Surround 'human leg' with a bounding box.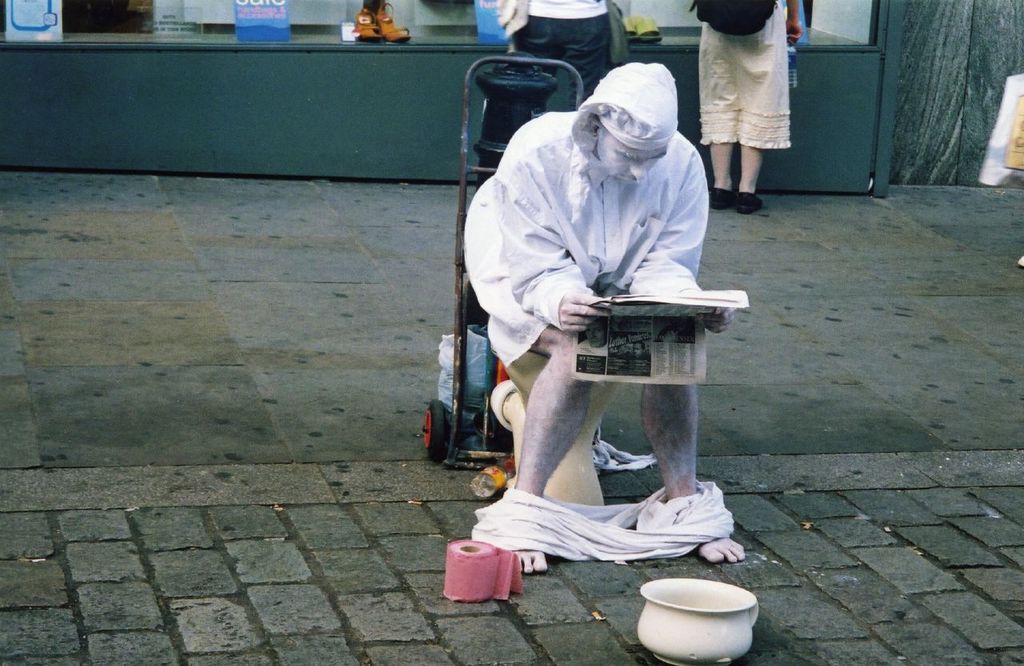
box(566, 18, 615, 101).
